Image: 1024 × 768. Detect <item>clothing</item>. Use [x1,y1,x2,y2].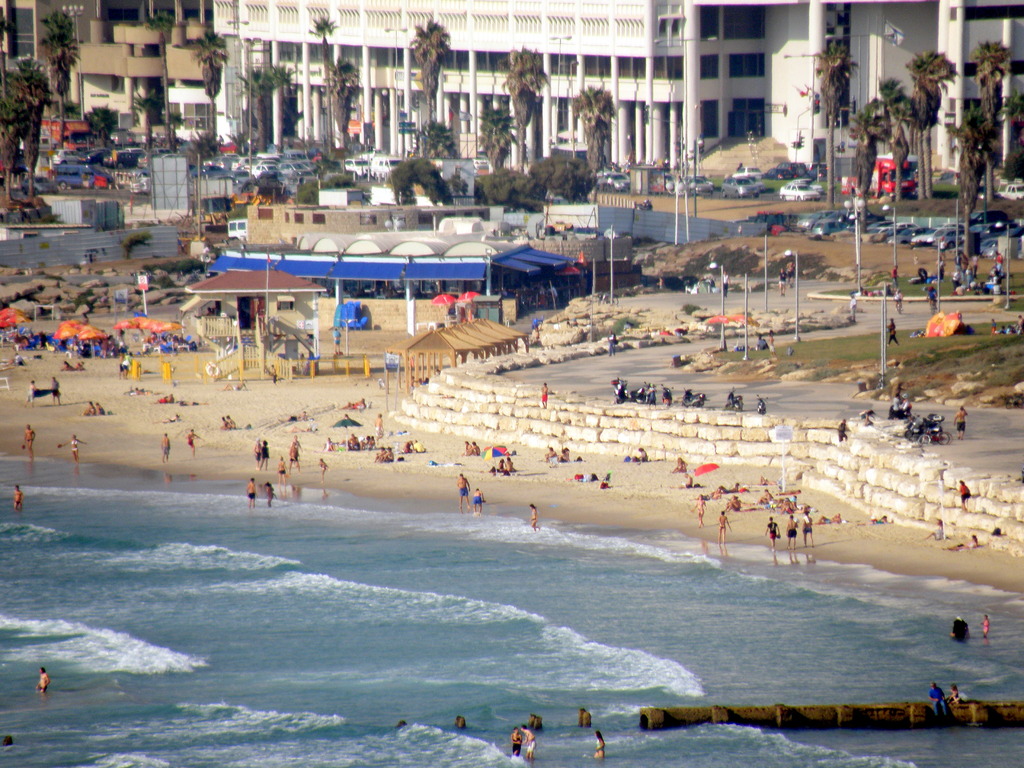
[956,696,959,705].
